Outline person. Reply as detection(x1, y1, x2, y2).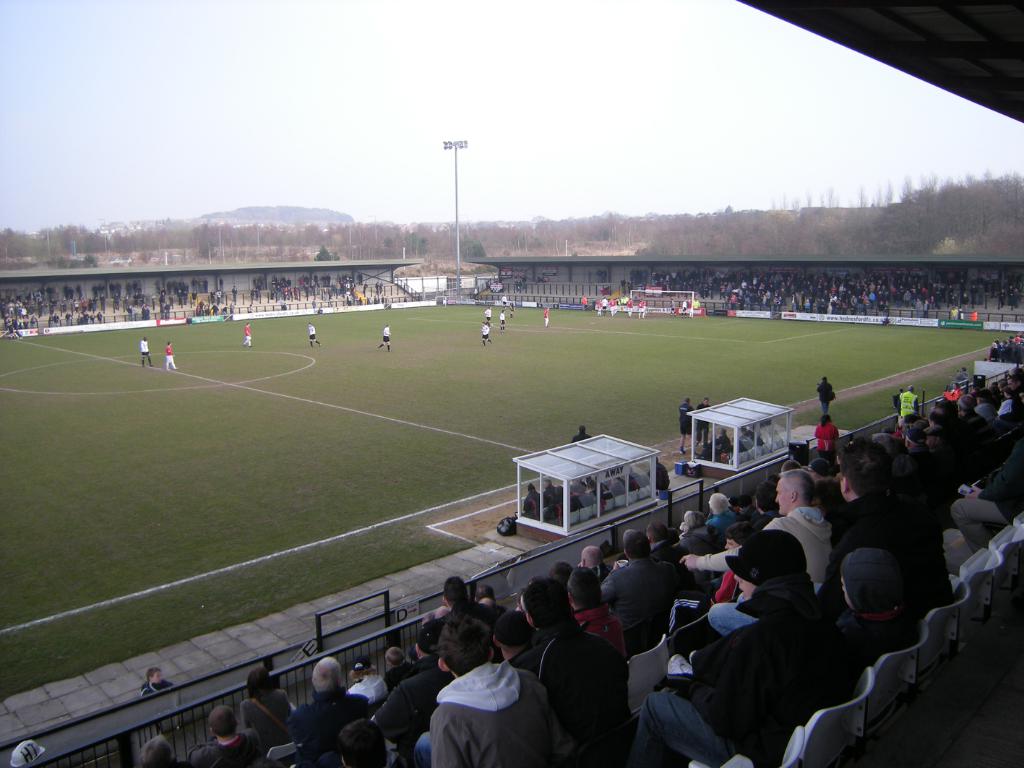
detection(374, 329, 390, 350).
